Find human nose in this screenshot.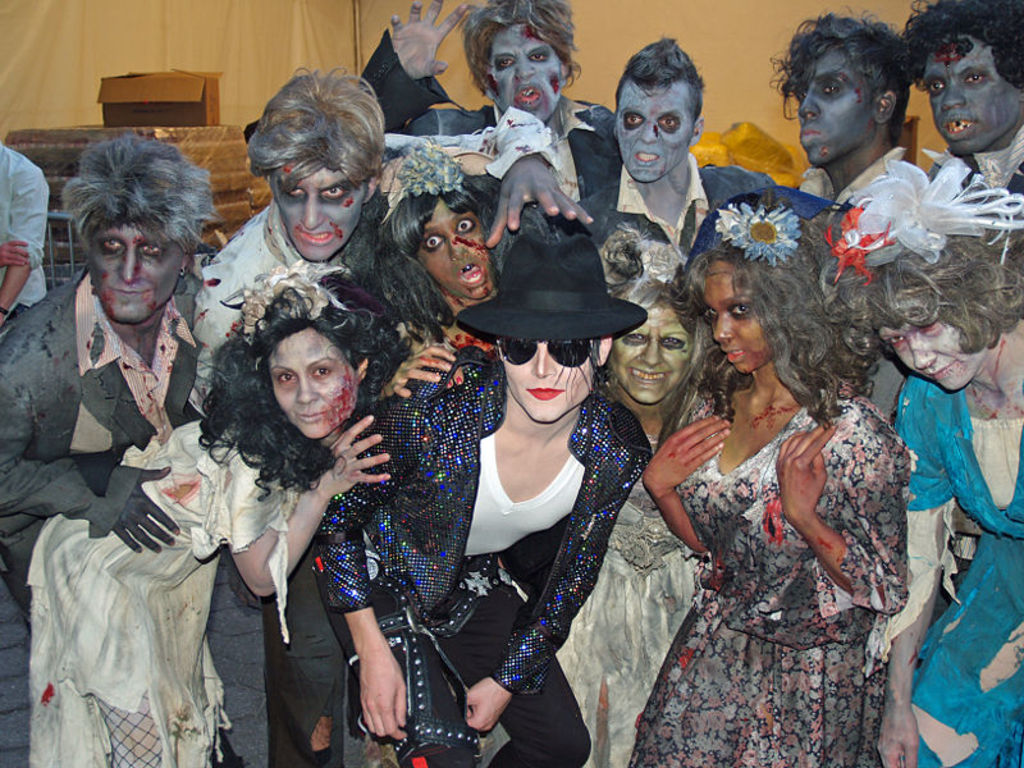
The bounding box for human nose is box=[640, 338, 659, 369].
